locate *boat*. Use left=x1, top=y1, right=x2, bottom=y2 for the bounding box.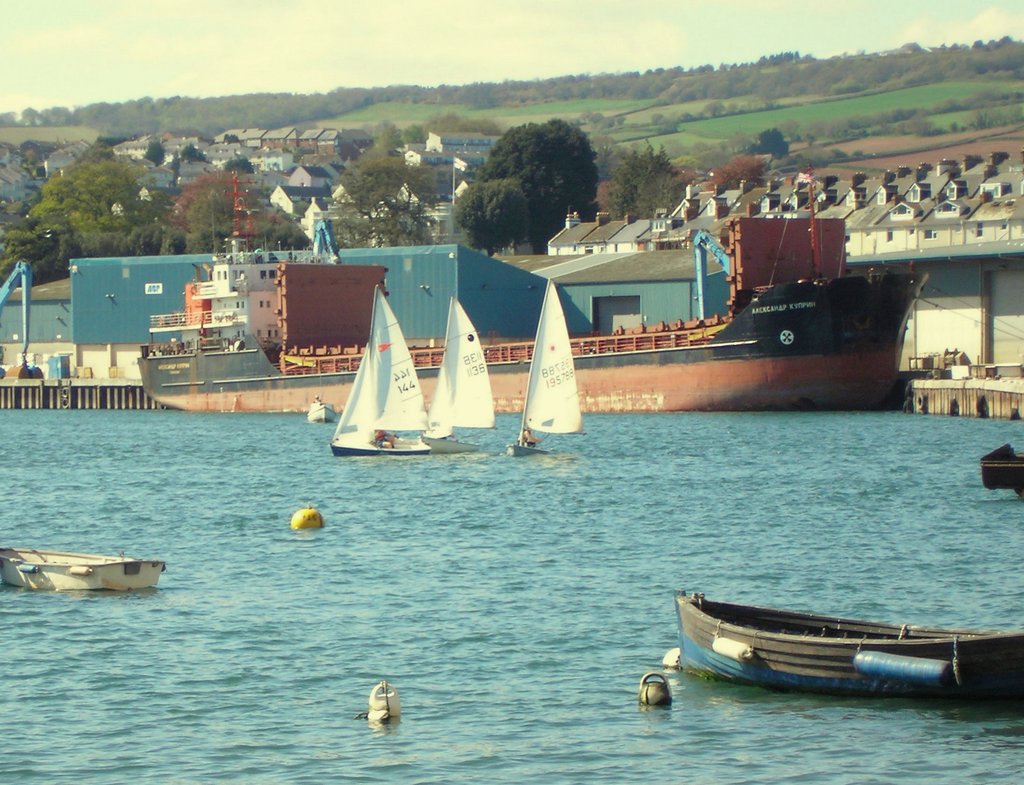
left=417, top=303, right=493, bottom=458.
